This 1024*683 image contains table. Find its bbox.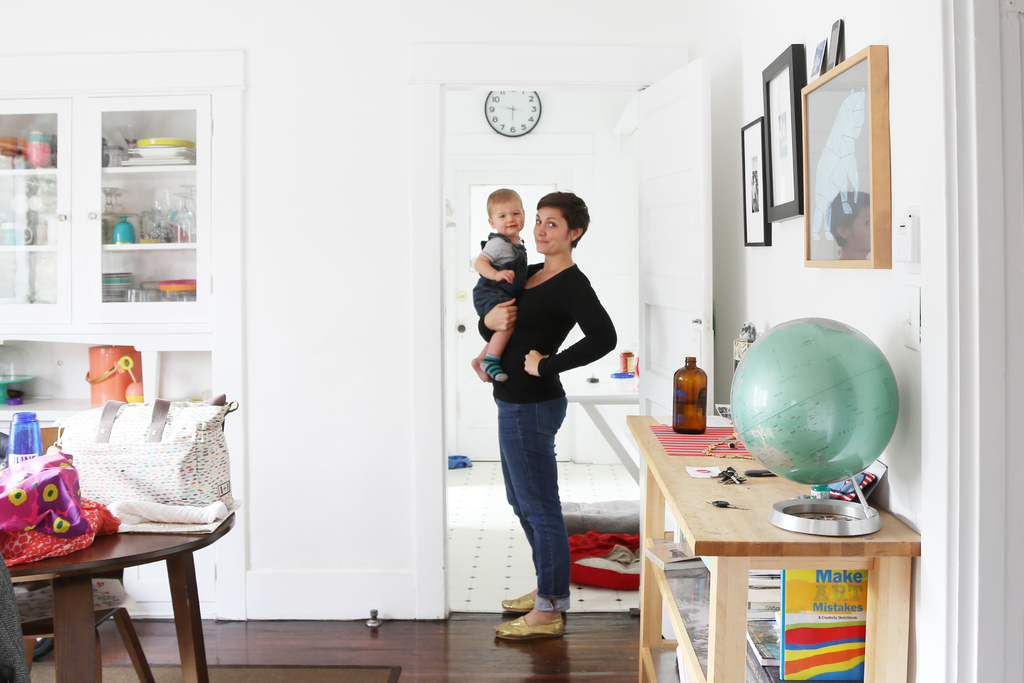
bbox=(624, 374, 916, 672).
